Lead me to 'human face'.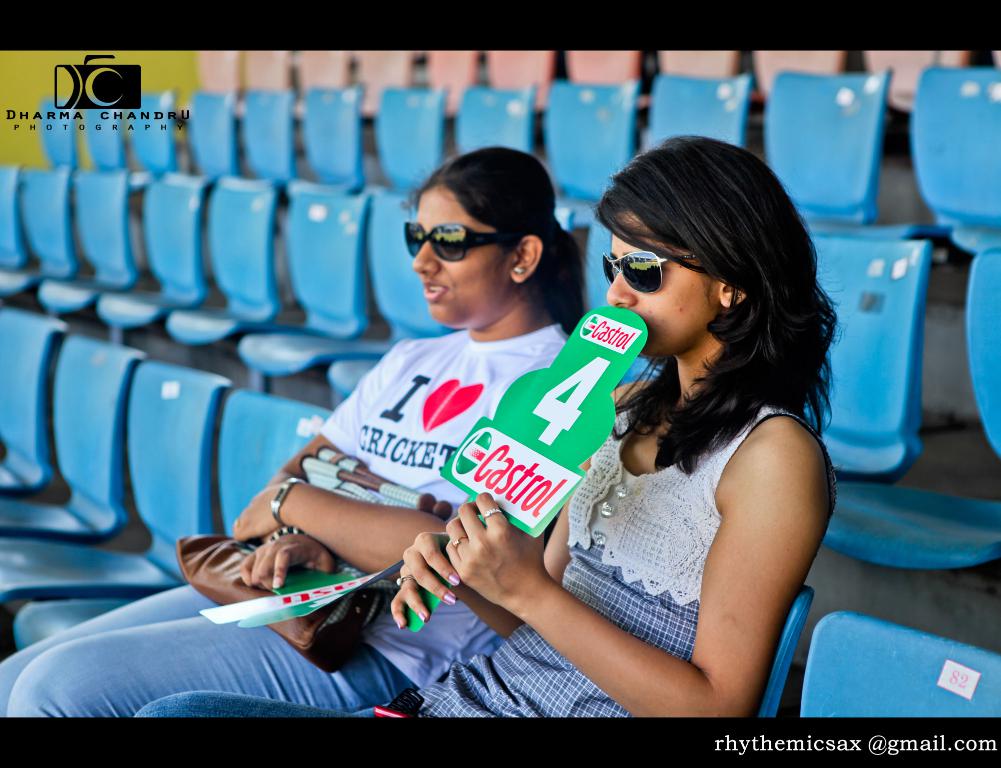
Lead to rect(607, 215, 718, 362).
